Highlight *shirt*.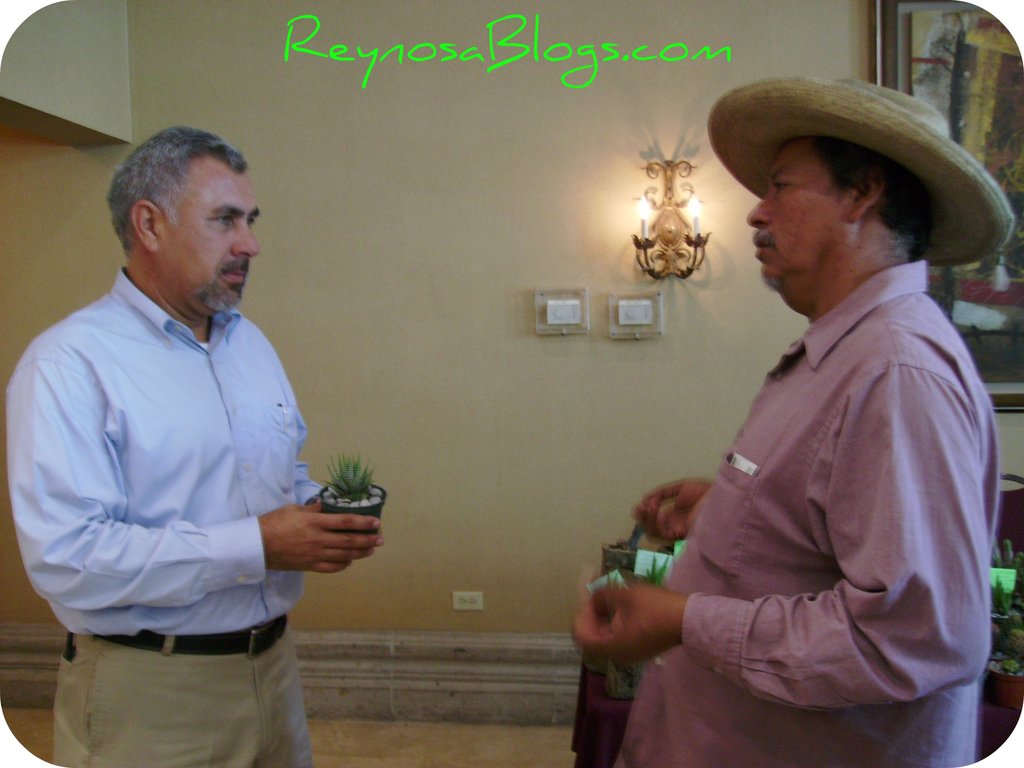
Highlighted region: {"left": 24, "top": 218, "right": 341, "bottom": 672}.
